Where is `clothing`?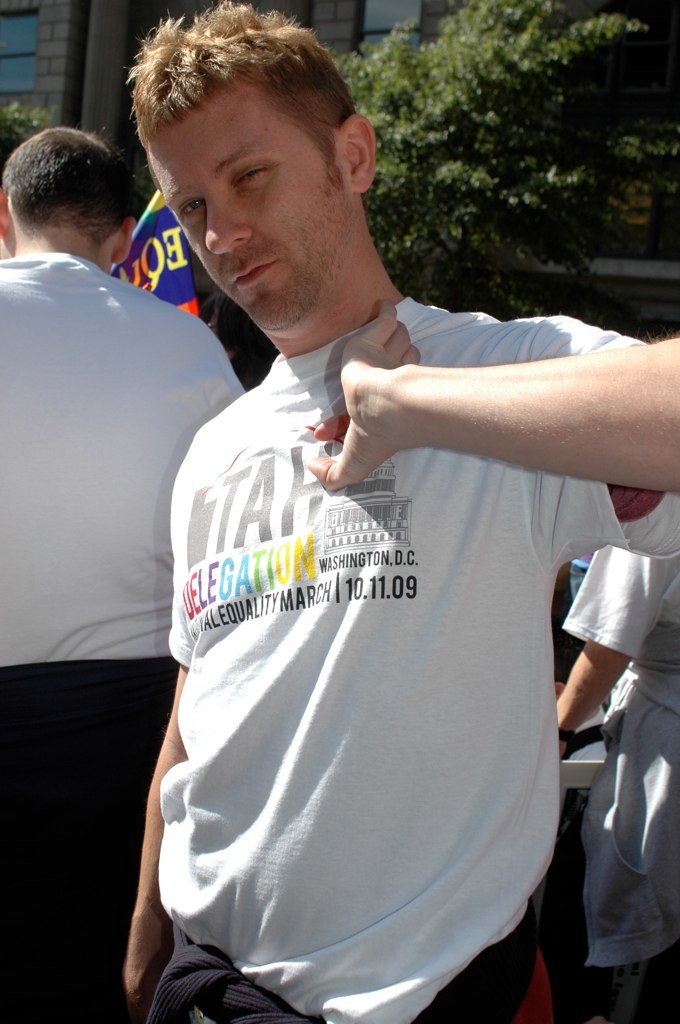
BBox(563, 540, 679, 1023).
